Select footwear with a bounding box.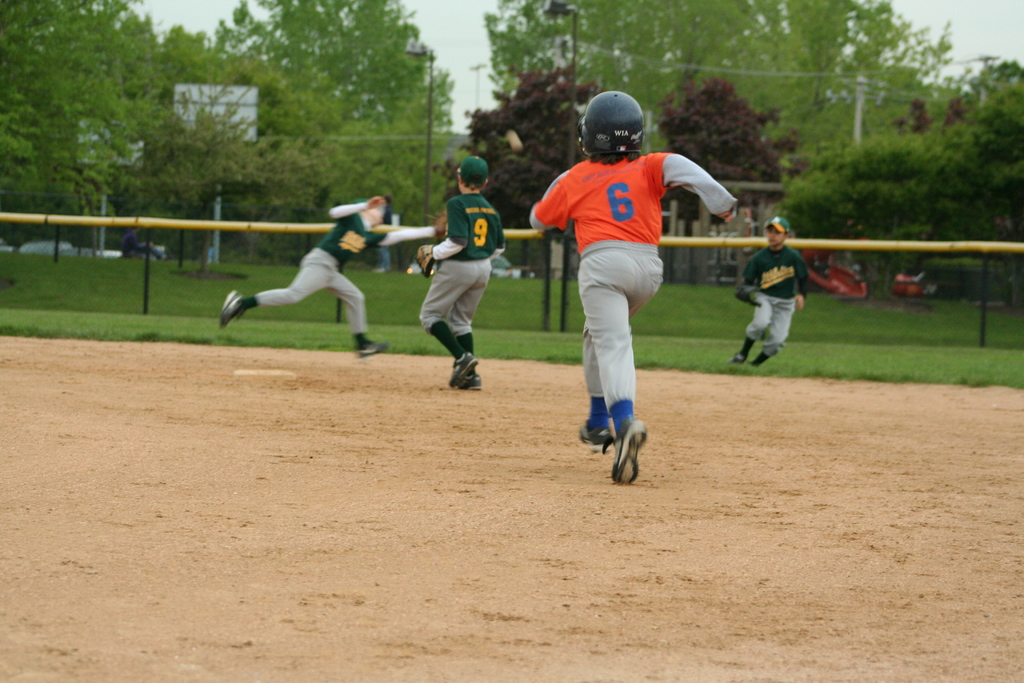
[218,286,250,328].
